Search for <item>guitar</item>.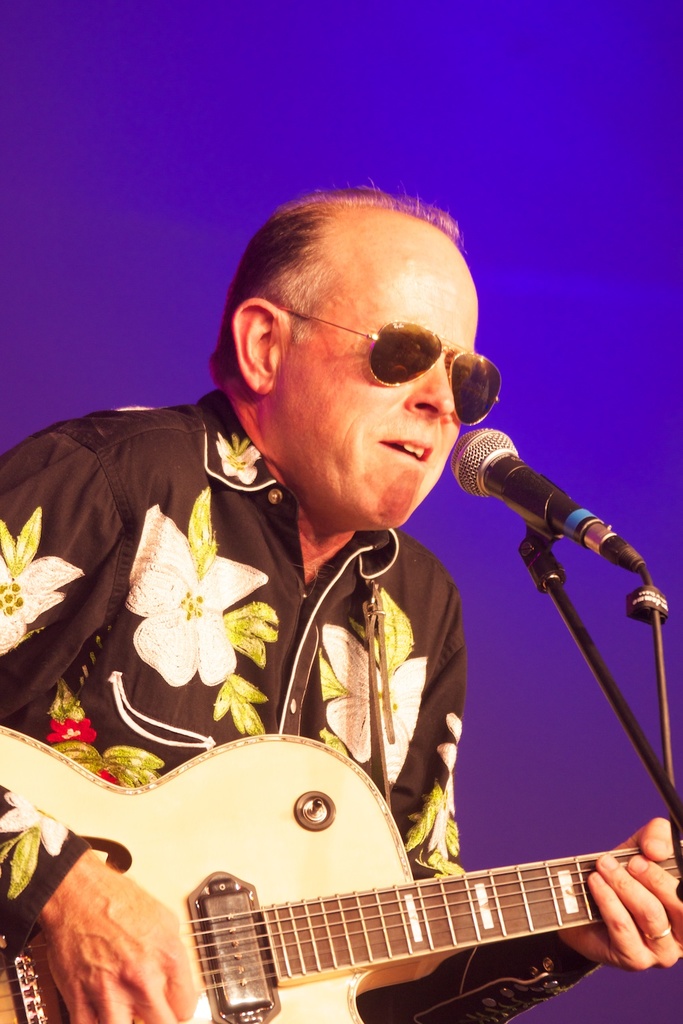
Found at box=[0, 726, 682, 1023].
